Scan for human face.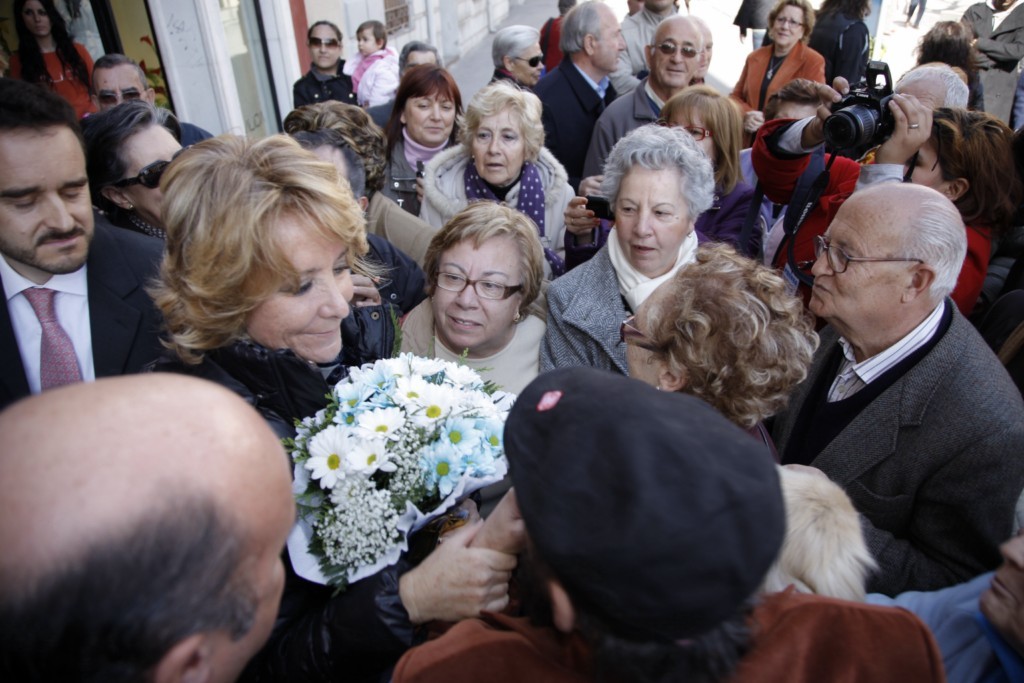
Scan result: x1=94 y1=66 x2=147 y2=110.
